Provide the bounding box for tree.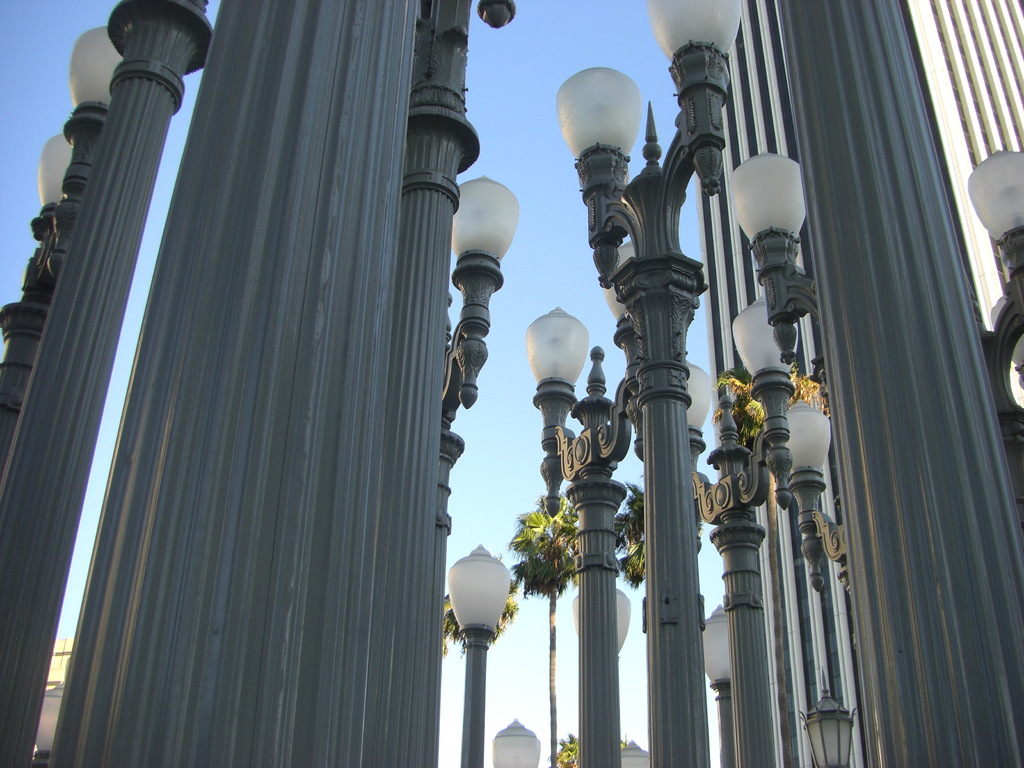
(504, 486, 580, 767).
